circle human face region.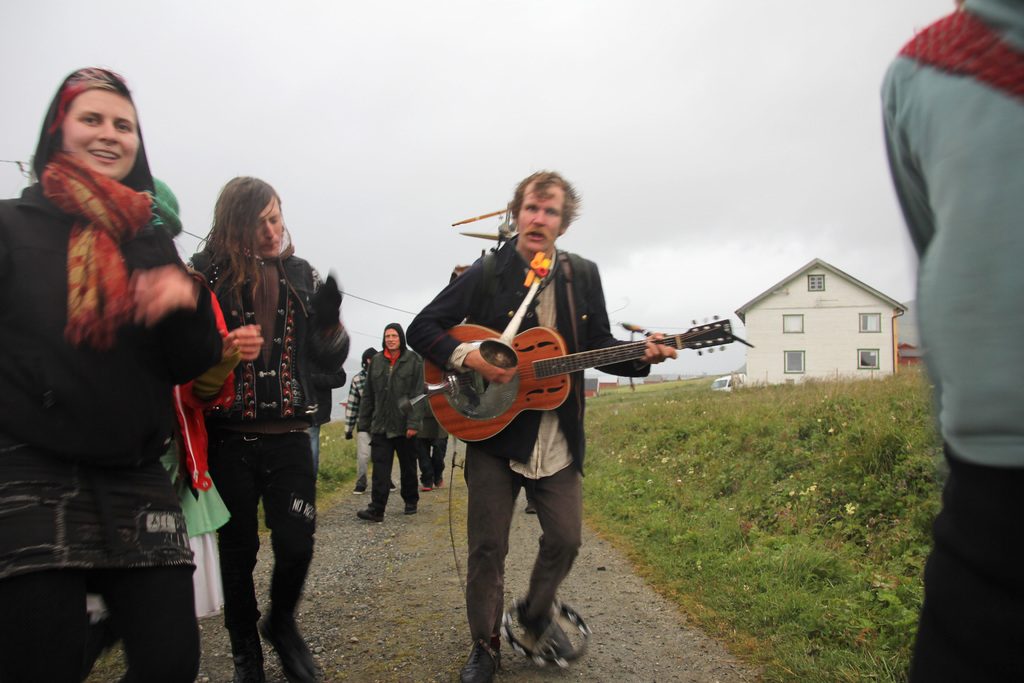
Region: box=[254, 193, 284, 259].
